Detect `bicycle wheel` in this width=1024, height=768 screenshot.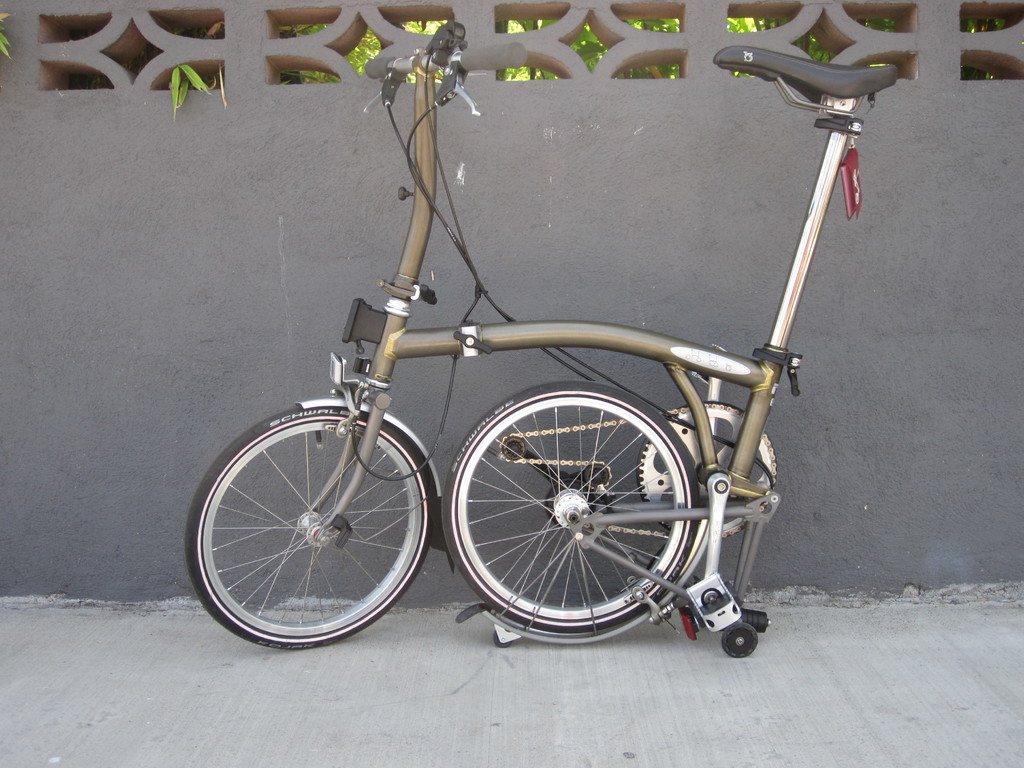
Detection: [x1=440, y1=380, x2=695, y2=643].
